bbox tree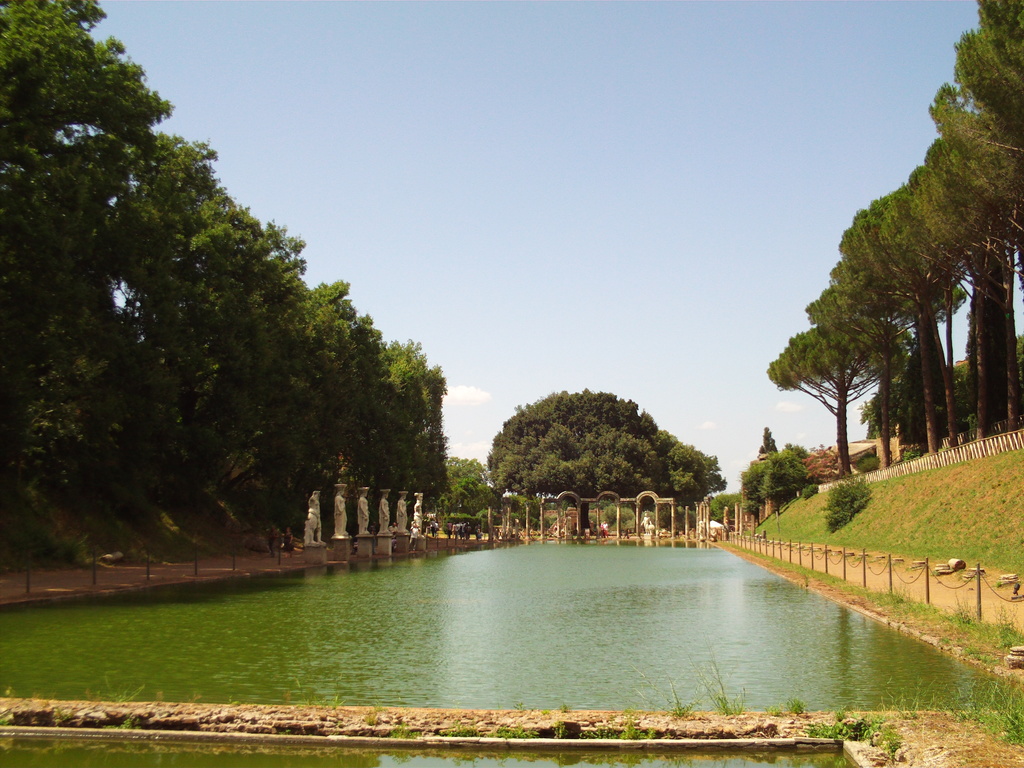
box(730, 413, 820, 518)
